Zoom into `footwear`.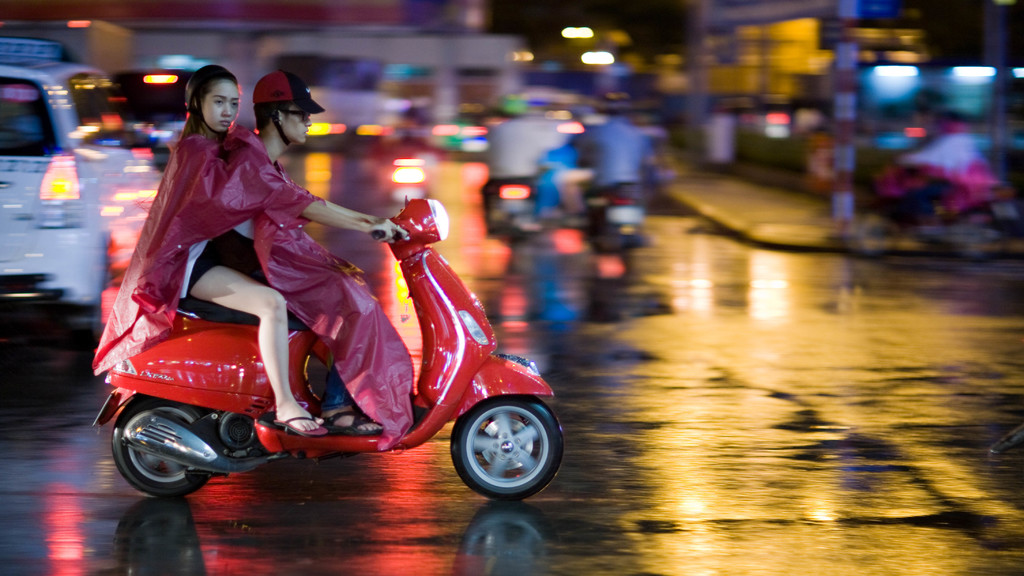
Zoom target: [324,409,383,436].
